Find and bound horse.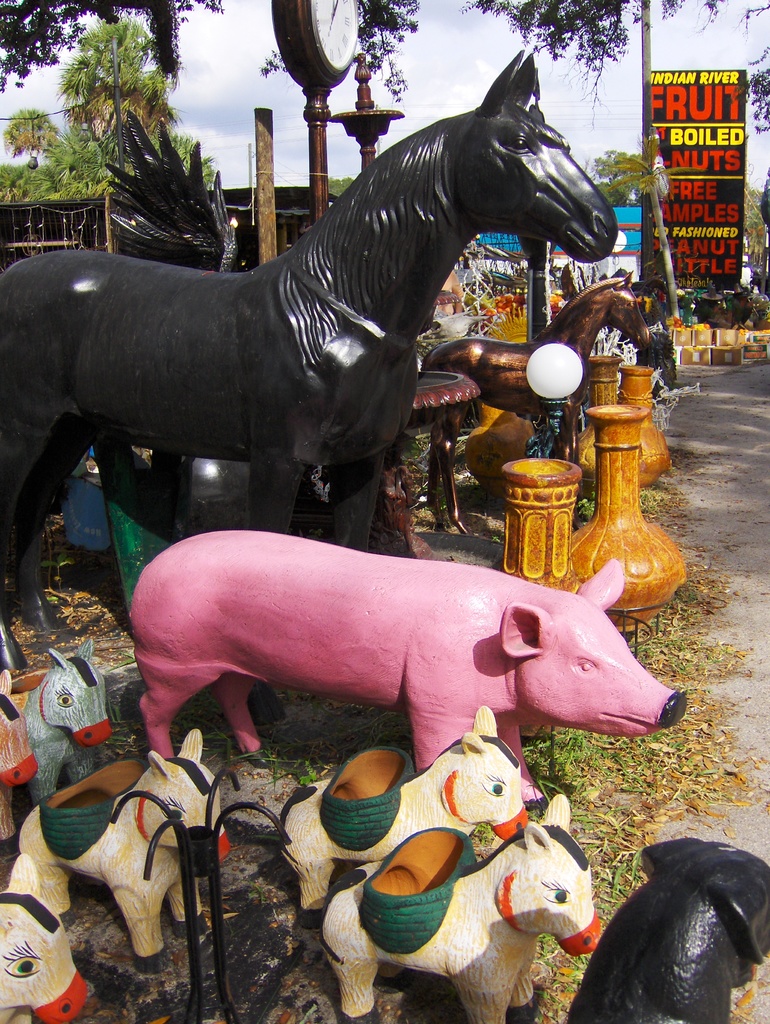
Bound: (26,641,113,796).
